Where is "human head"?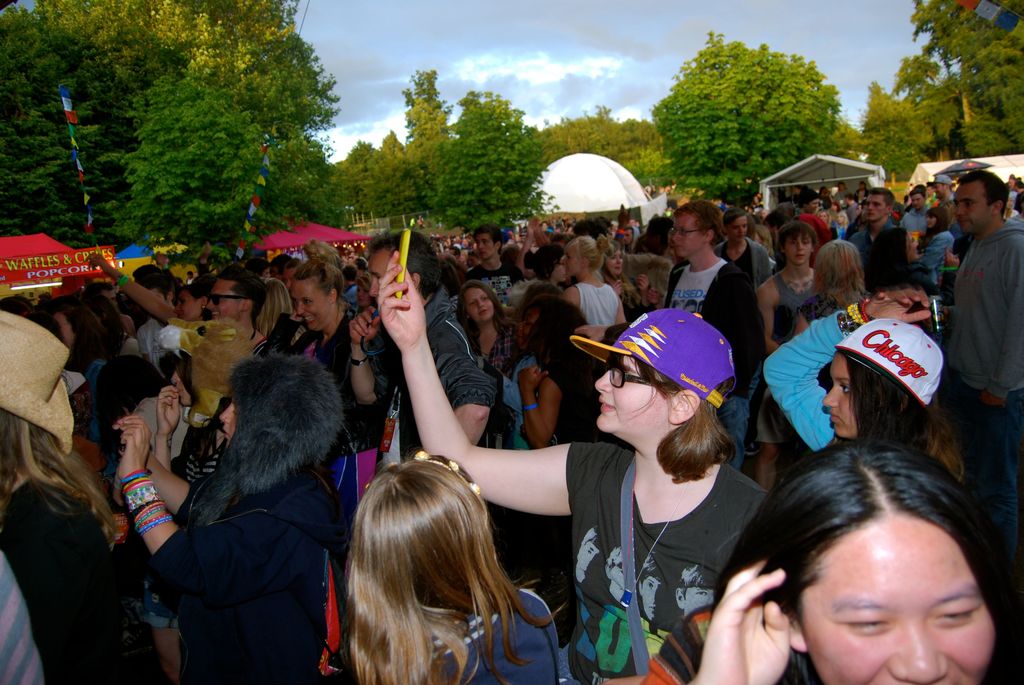
region(261, 278, 292, 326).
